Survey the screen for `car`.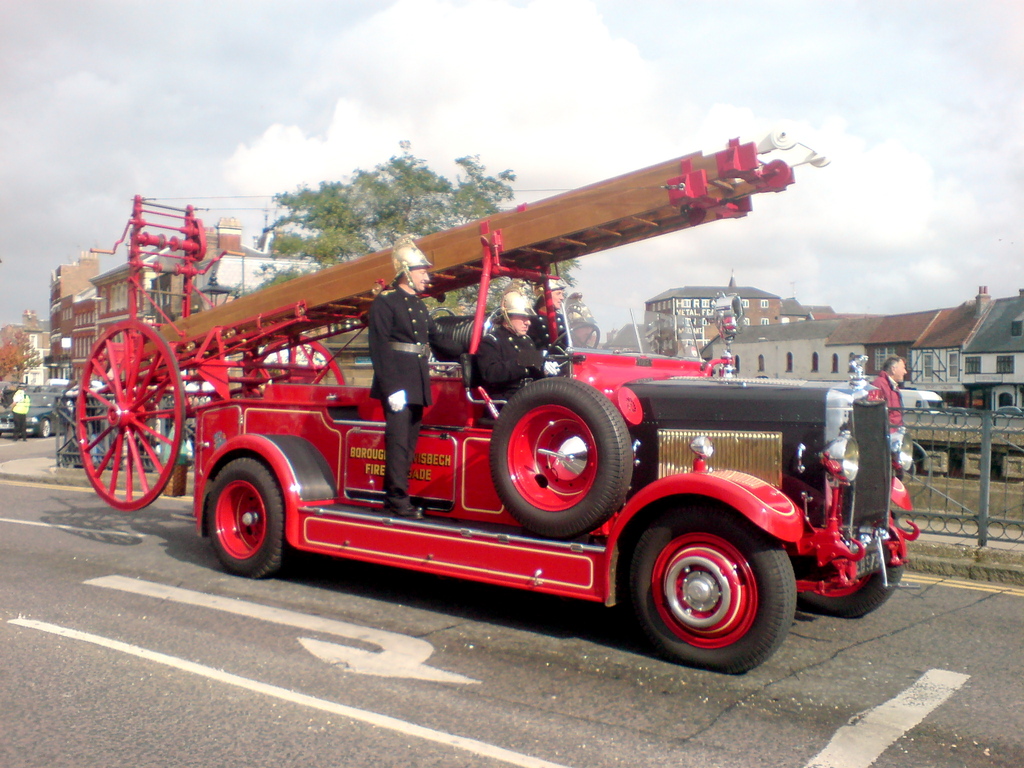
Survey found: 0,386,63,438.
